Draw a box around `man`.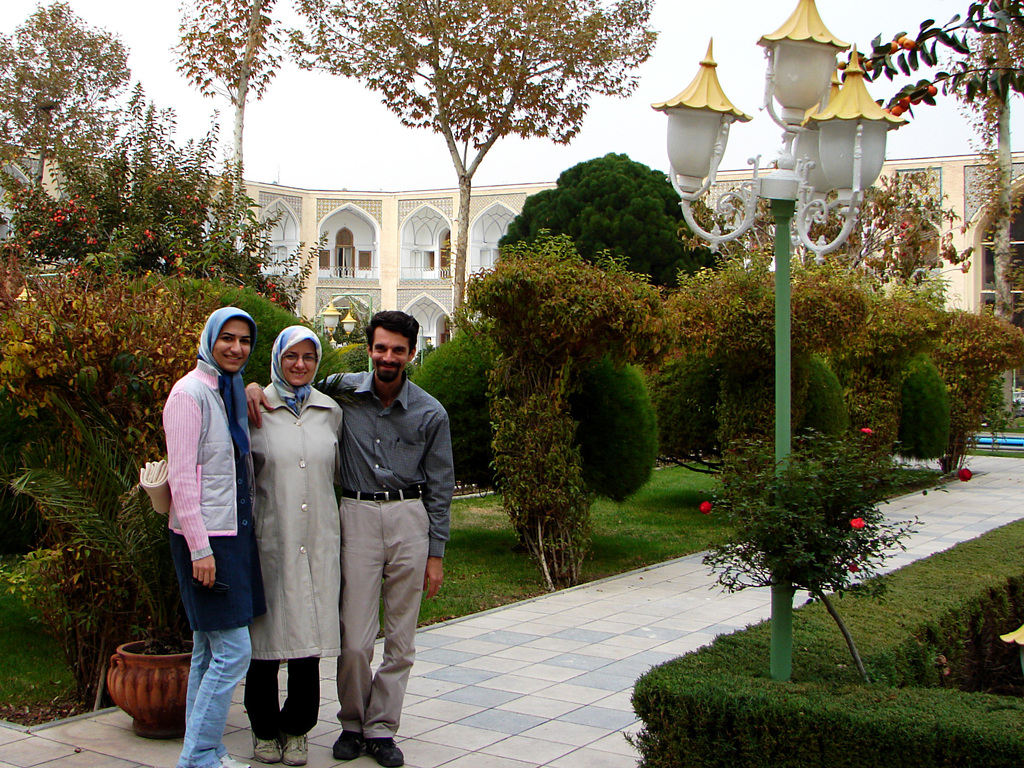
pyautogui.locateOnScreen(248, 310, 452, 767).
